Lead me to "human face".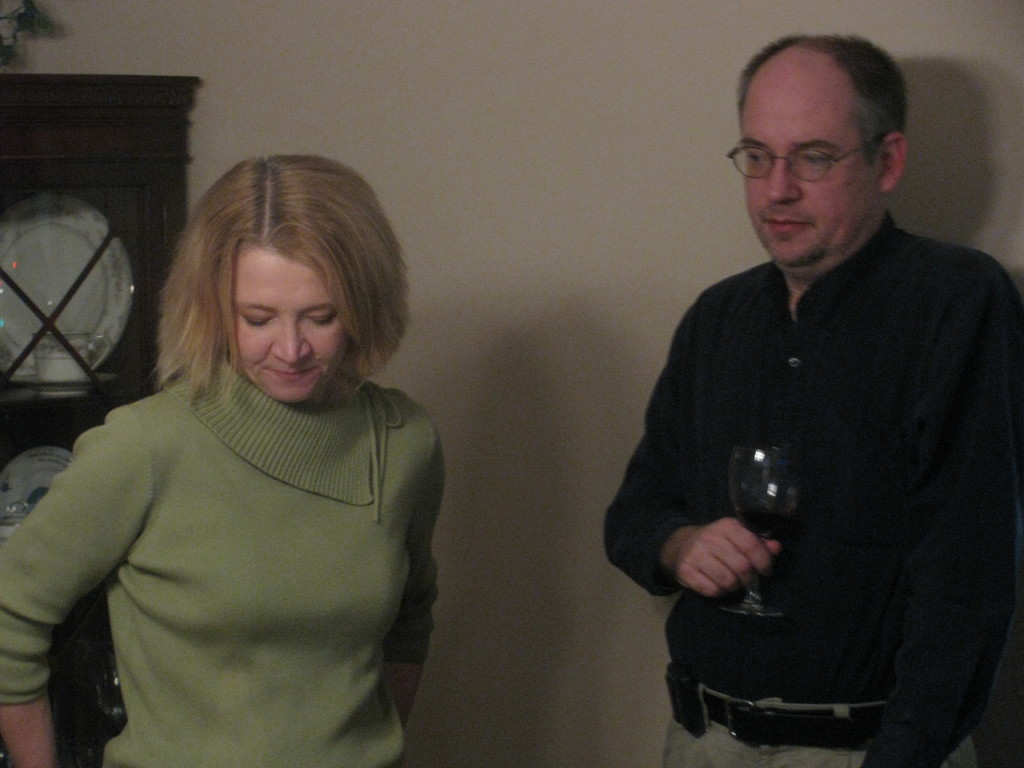
Lead to bbox=[227, 253, 342, 401].
